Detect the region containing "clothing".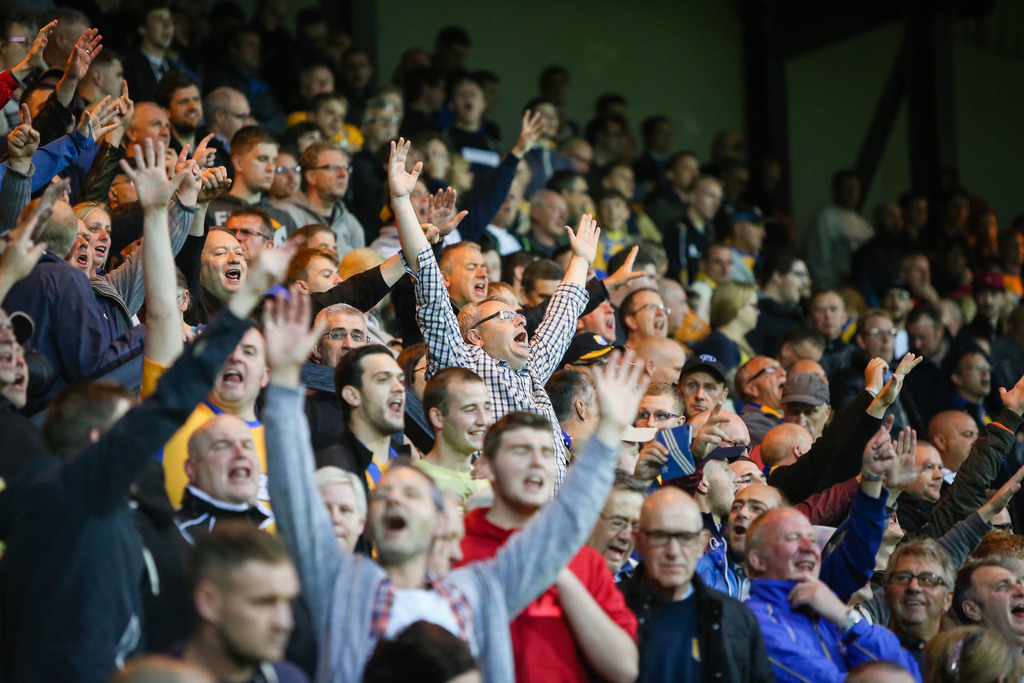
[614, 574, 772, 682].
